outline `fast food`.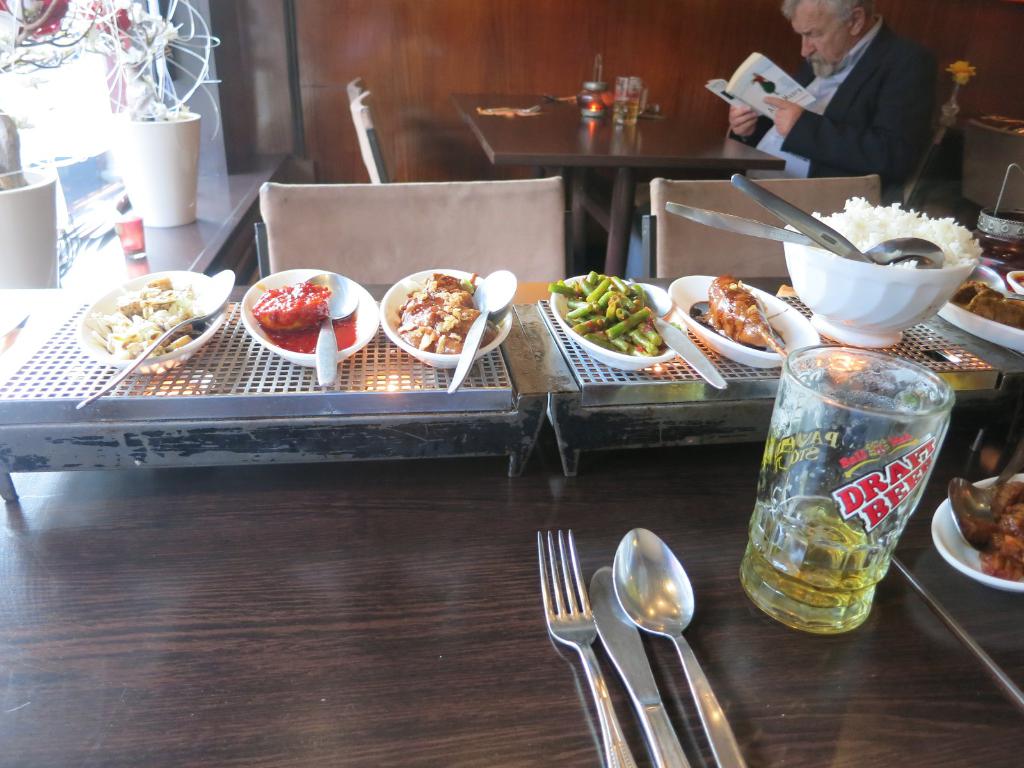
Outline: [784,187,976,265].
